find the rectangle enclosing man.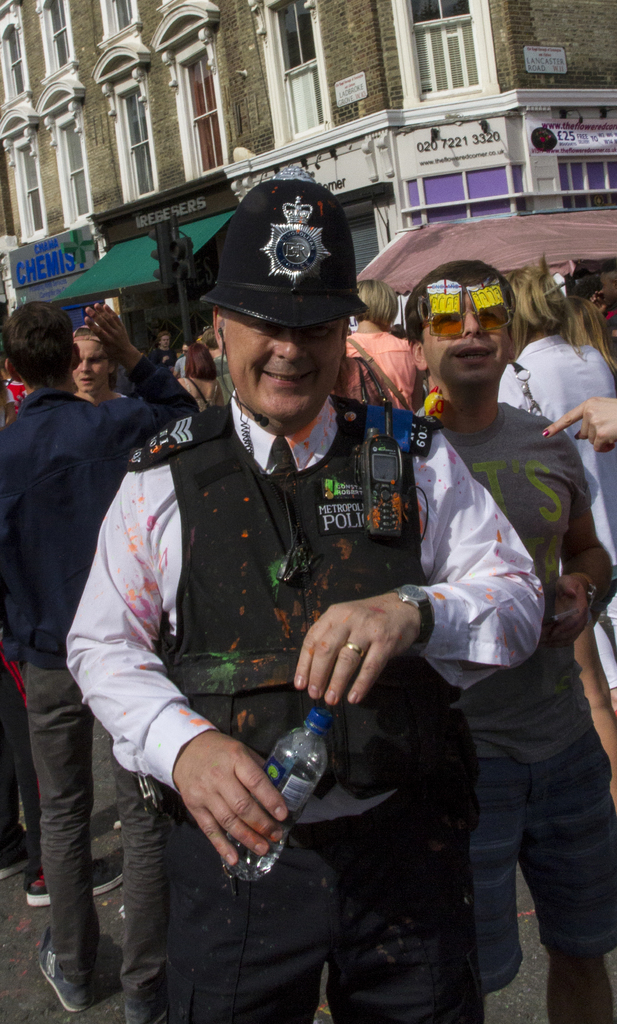
(left=119, top=229, right=534, bottom=967).
